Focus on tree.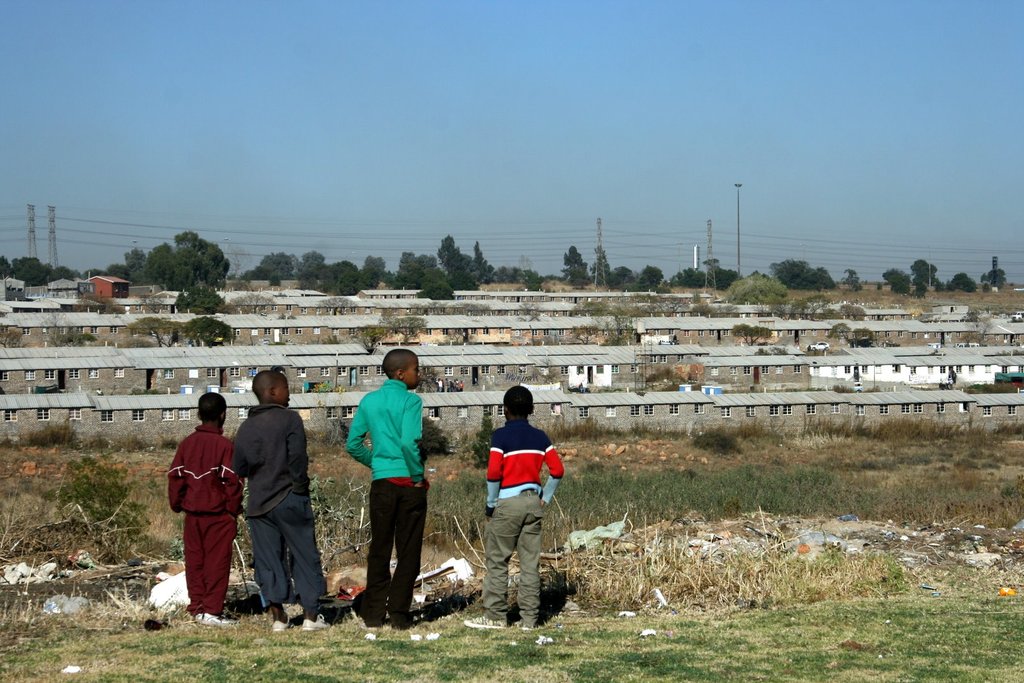
Focused at <box>516,298,545,319</box>.
